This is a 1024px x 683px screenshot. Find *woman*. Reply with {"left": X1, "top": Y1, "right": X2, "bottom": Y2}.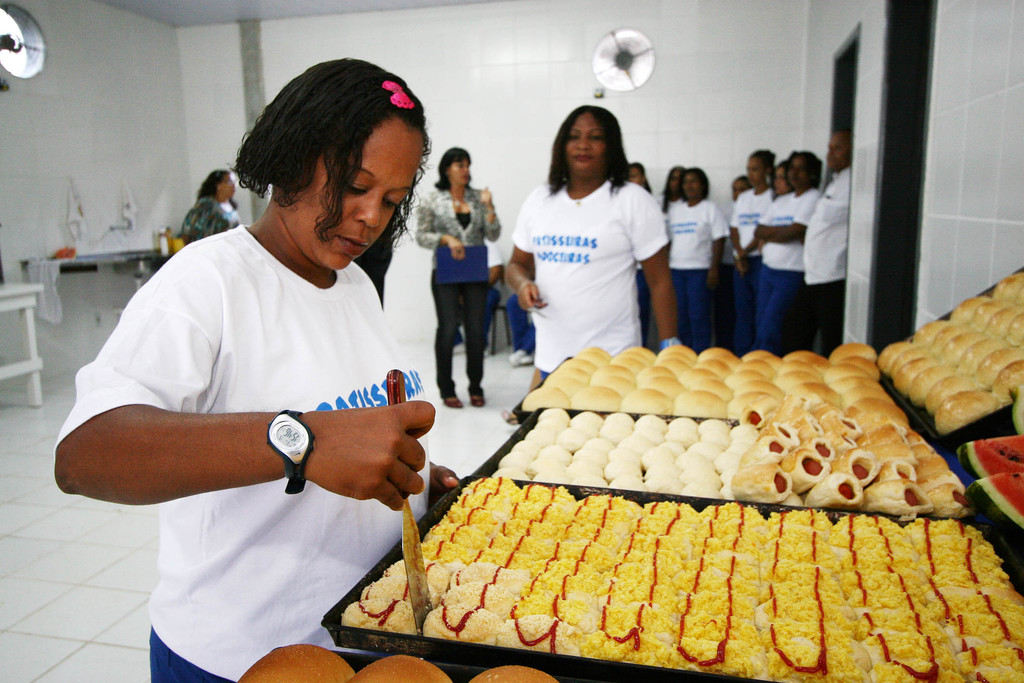
{"left": 177, "top": 163, "right": 241, "bottom": 254}.
